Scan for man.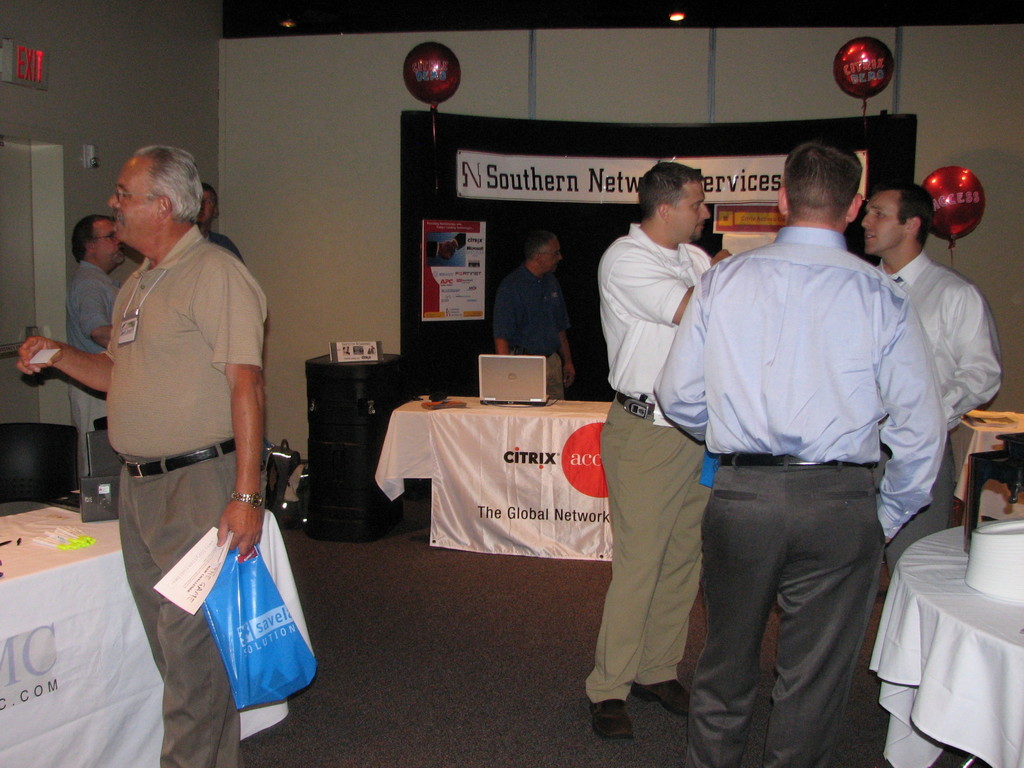
Scan result: 663:136:946:748.
